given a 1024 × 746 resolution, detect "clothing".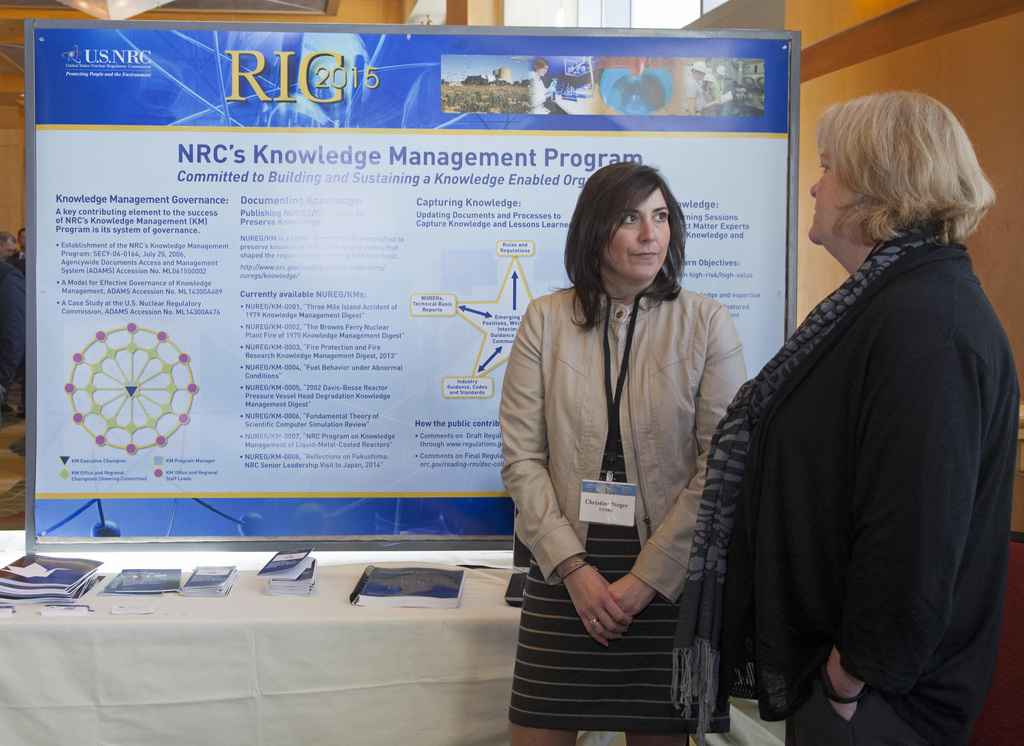
500,273,750,732.
